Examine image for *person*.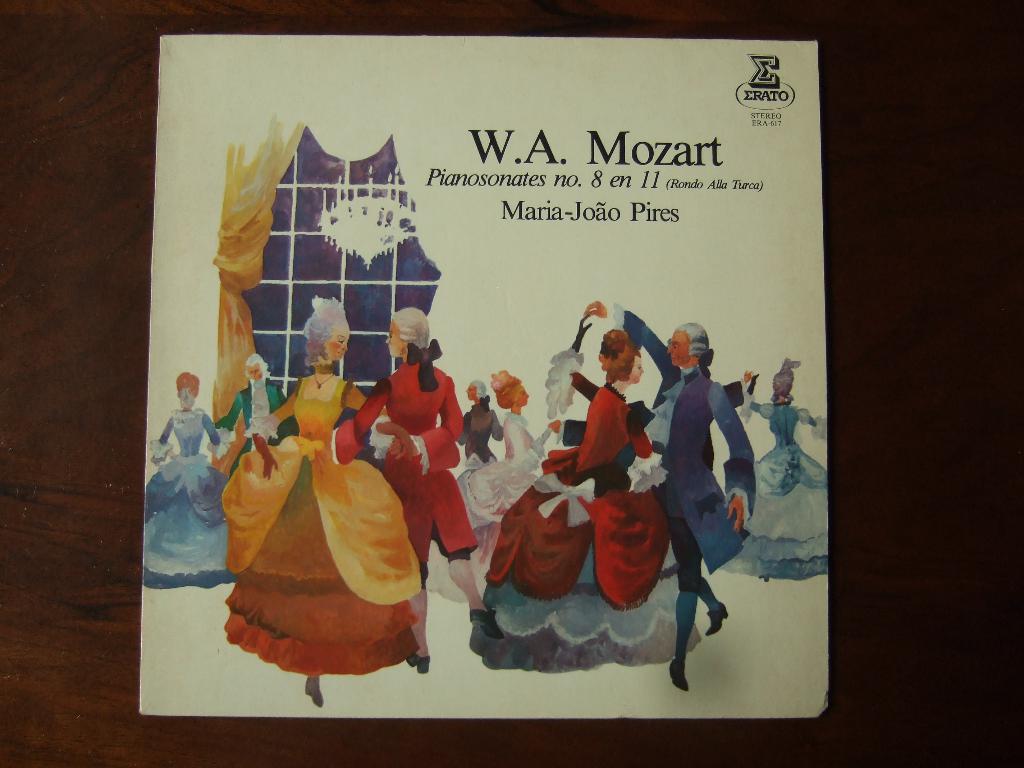
Examination result: {"left": 667, "top": 320, "right": 758, "bottom": 651}.
